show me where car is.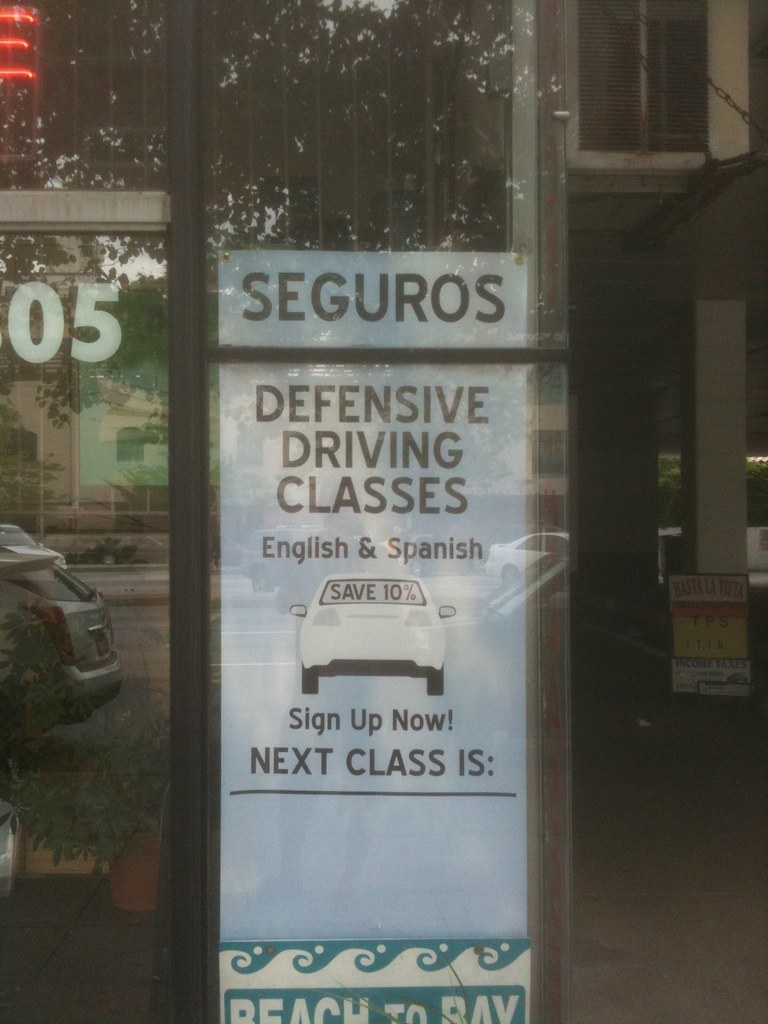
car is at crop(291, 572, 455, 696).
